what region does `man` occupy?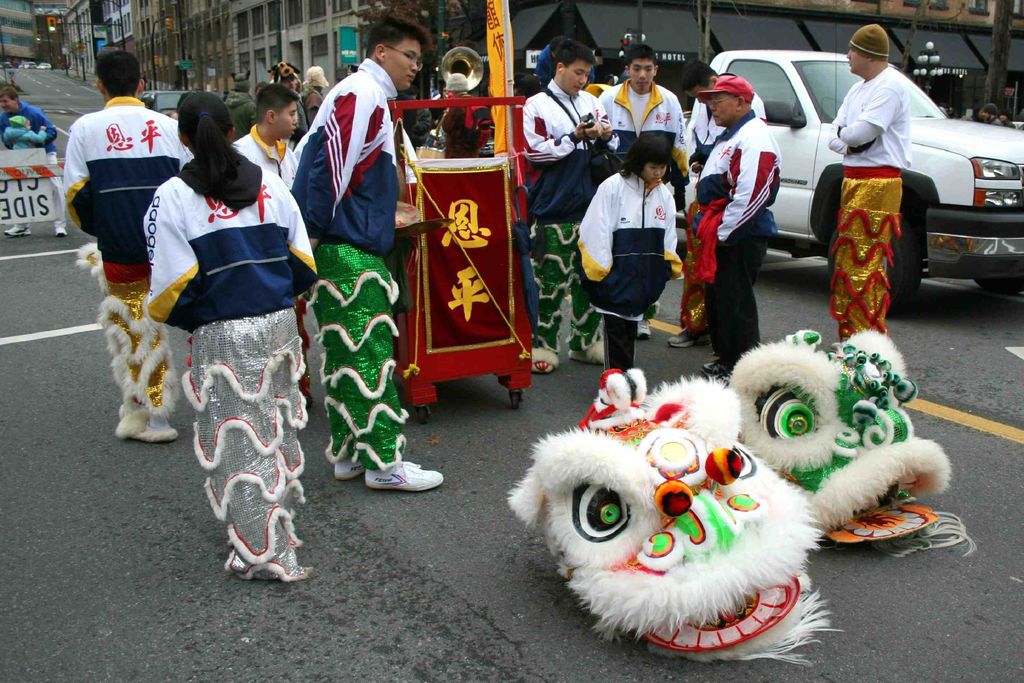
crop(348, 64, 358, 76).
